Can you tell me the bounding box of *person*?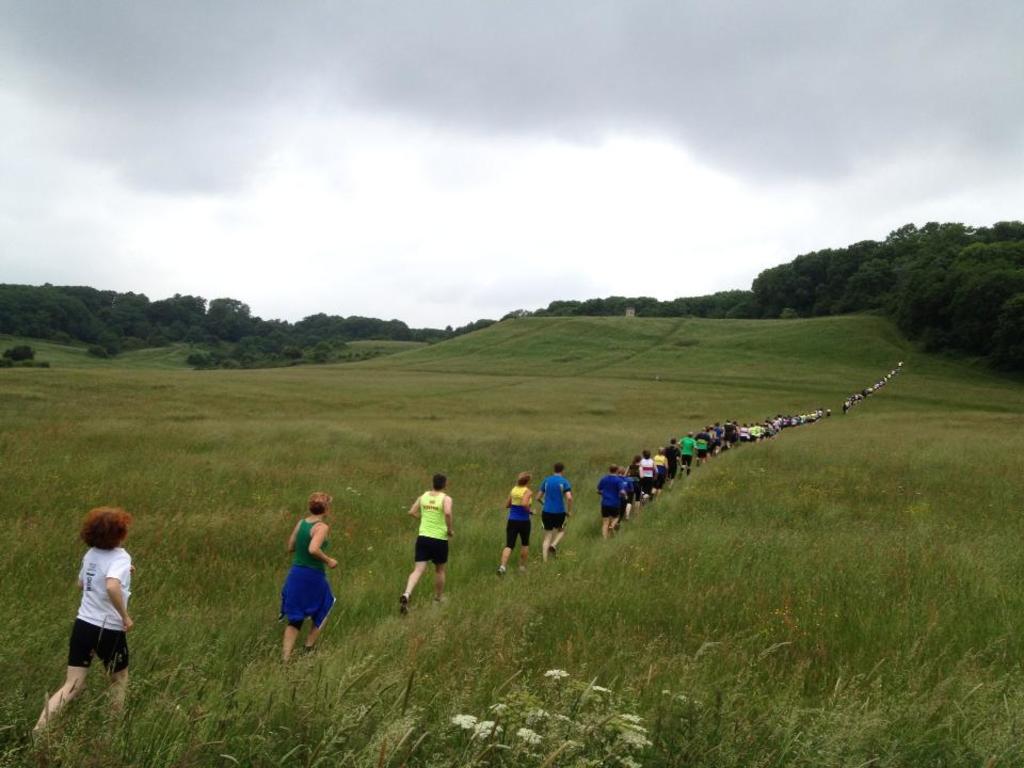
496 474 537 575.
